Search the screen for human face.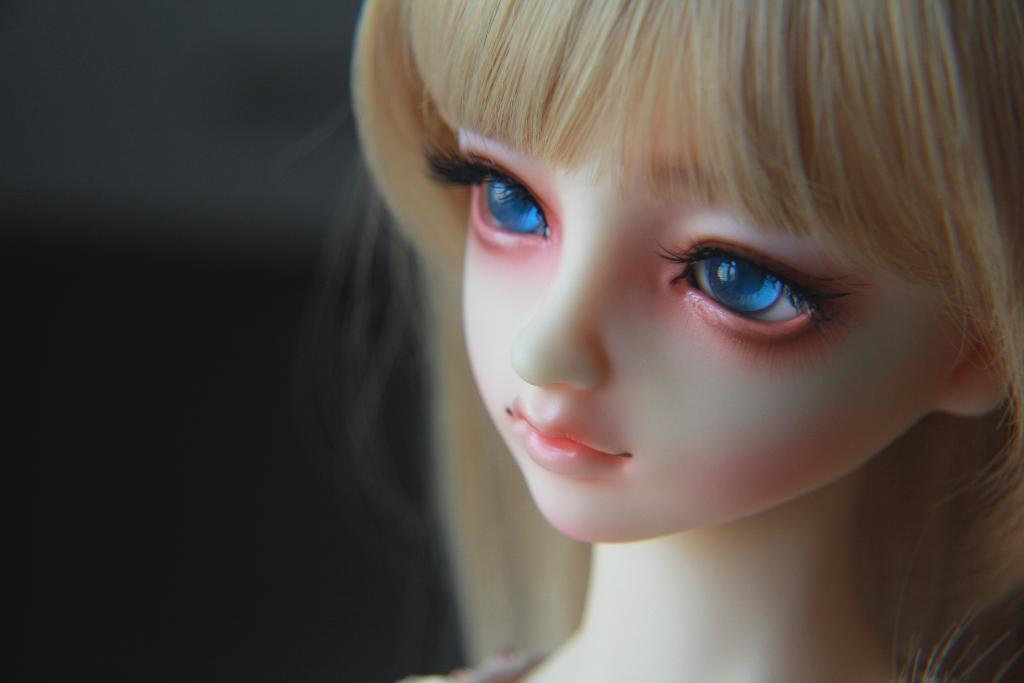
Found at (left=420, top=124, right=977, bottom=543).
